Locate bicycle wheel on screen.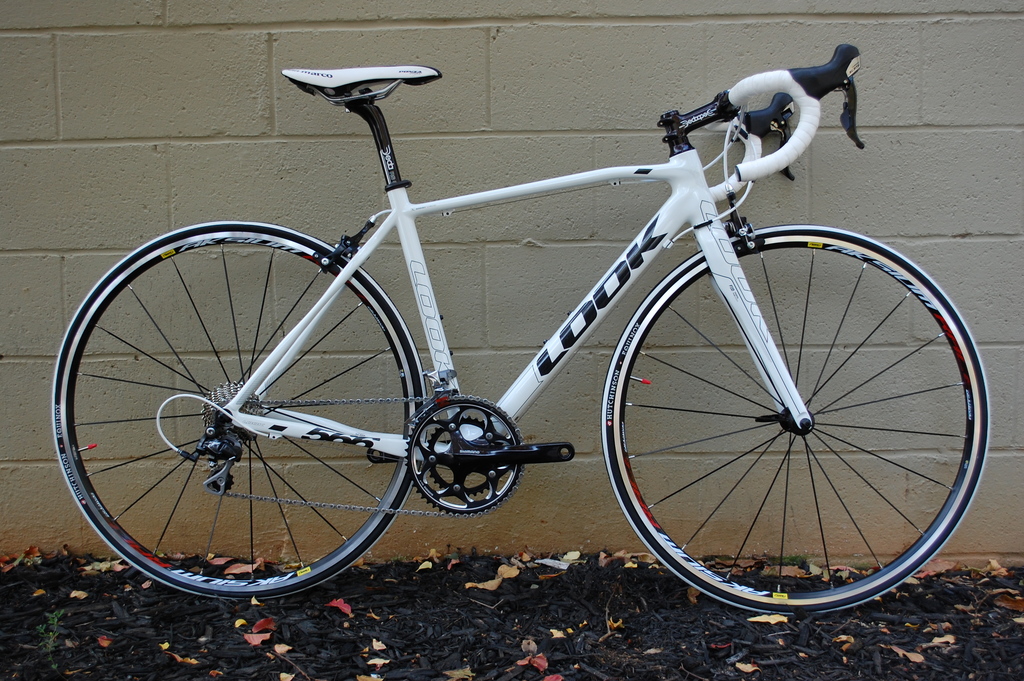
On screen at [598,222,991,618].
